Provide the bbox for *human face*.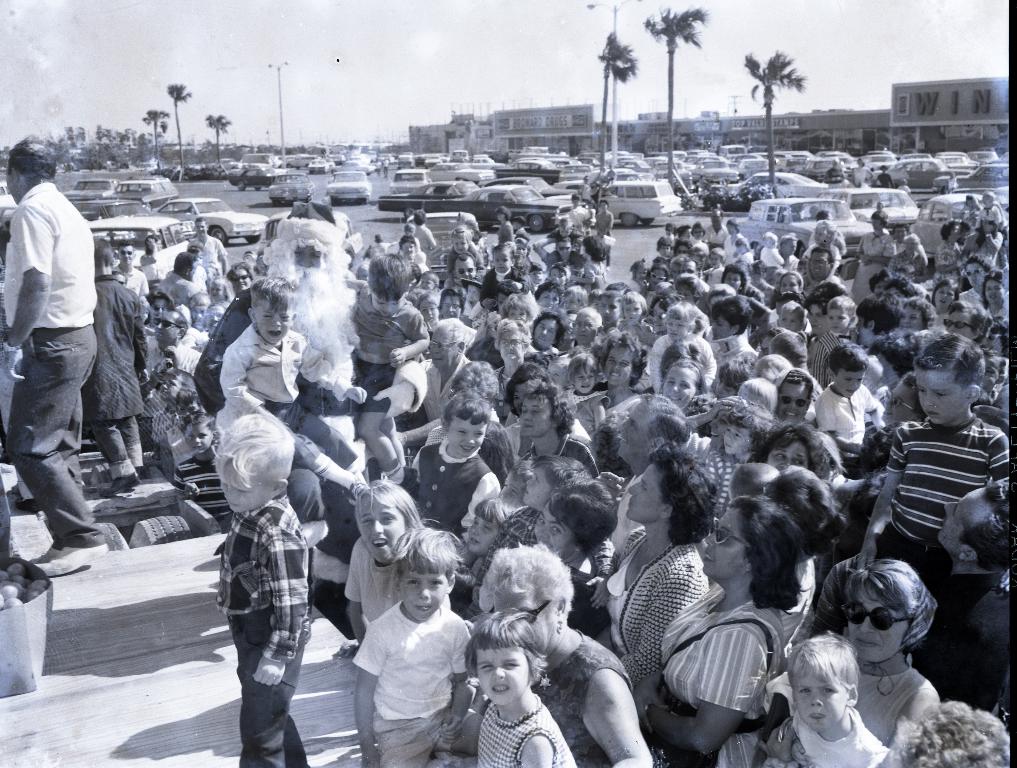
{"left": 546, "top": 315, "right": 557, "bottom": 348}.
